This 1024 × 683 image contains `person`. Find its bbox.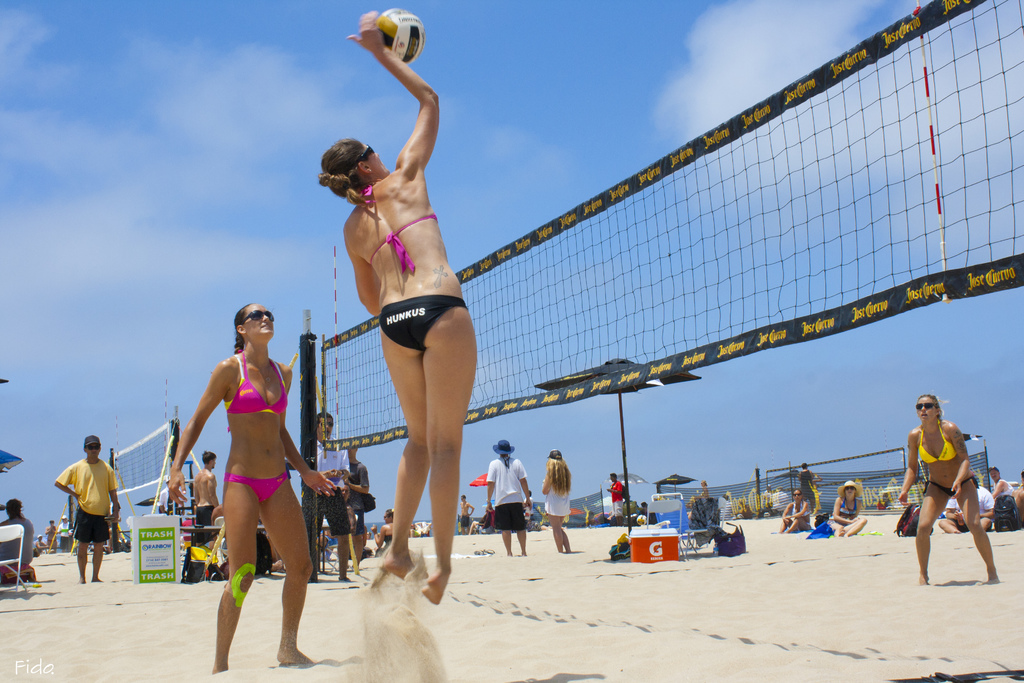
316/420/346/575.
